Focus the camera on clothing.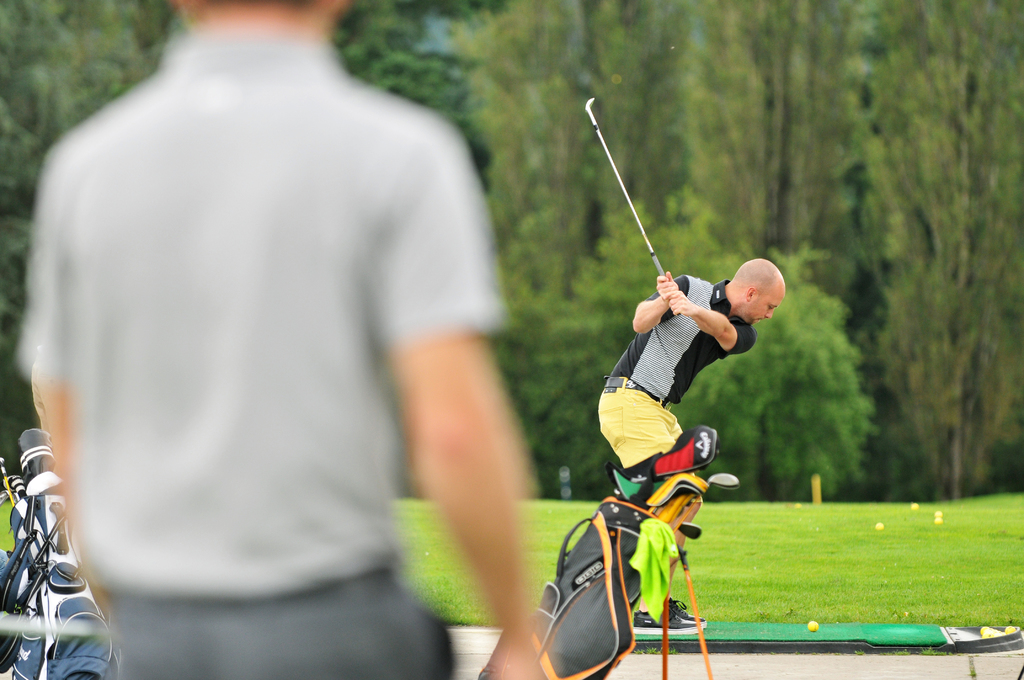
Focus region: 584,279,768,480.
